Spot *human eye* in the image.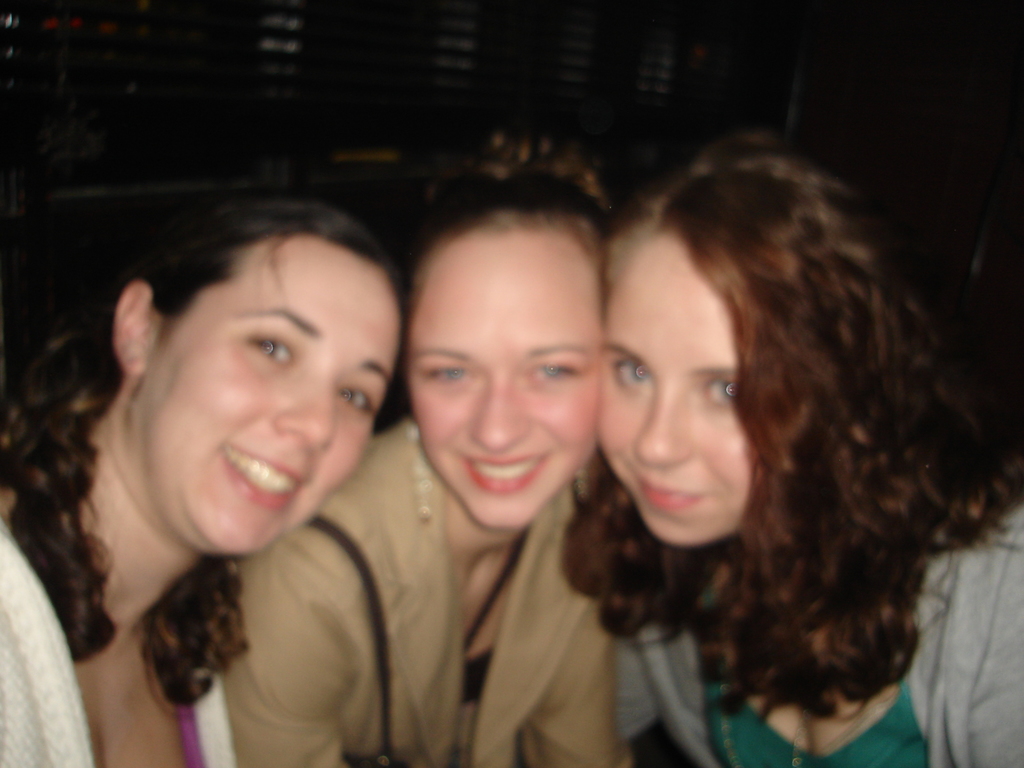
*human eye* found at bbox=[340, 378, 378, 420].
